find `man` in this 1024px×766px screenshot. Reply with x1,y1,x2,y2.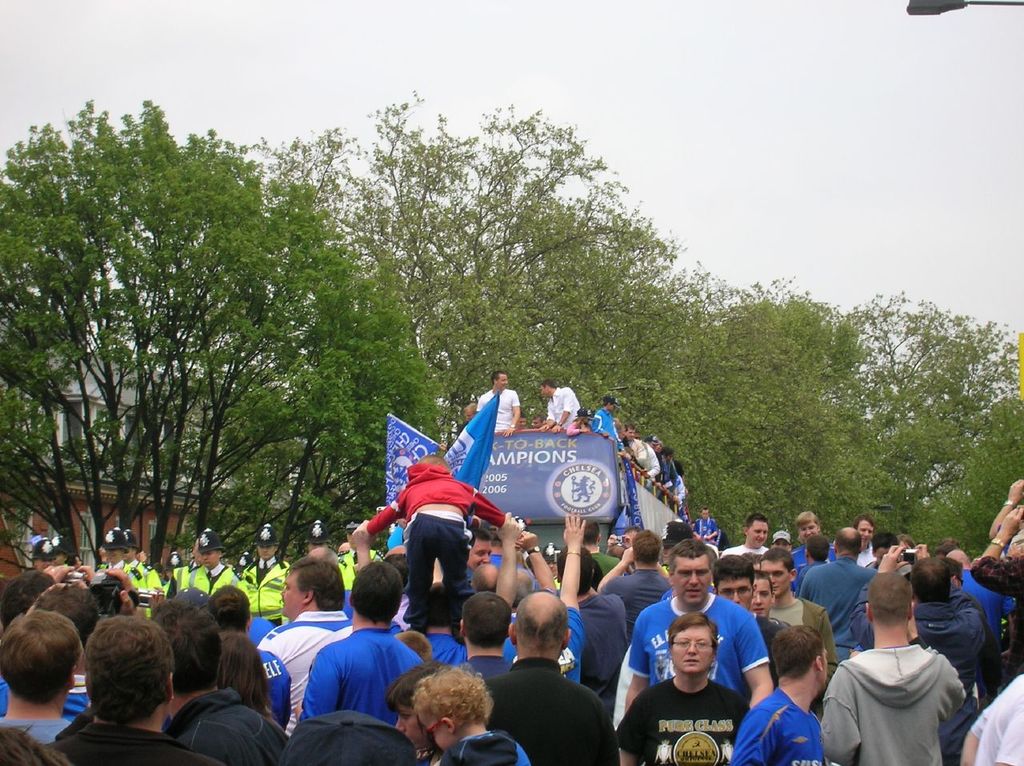
760,544,839,681.
